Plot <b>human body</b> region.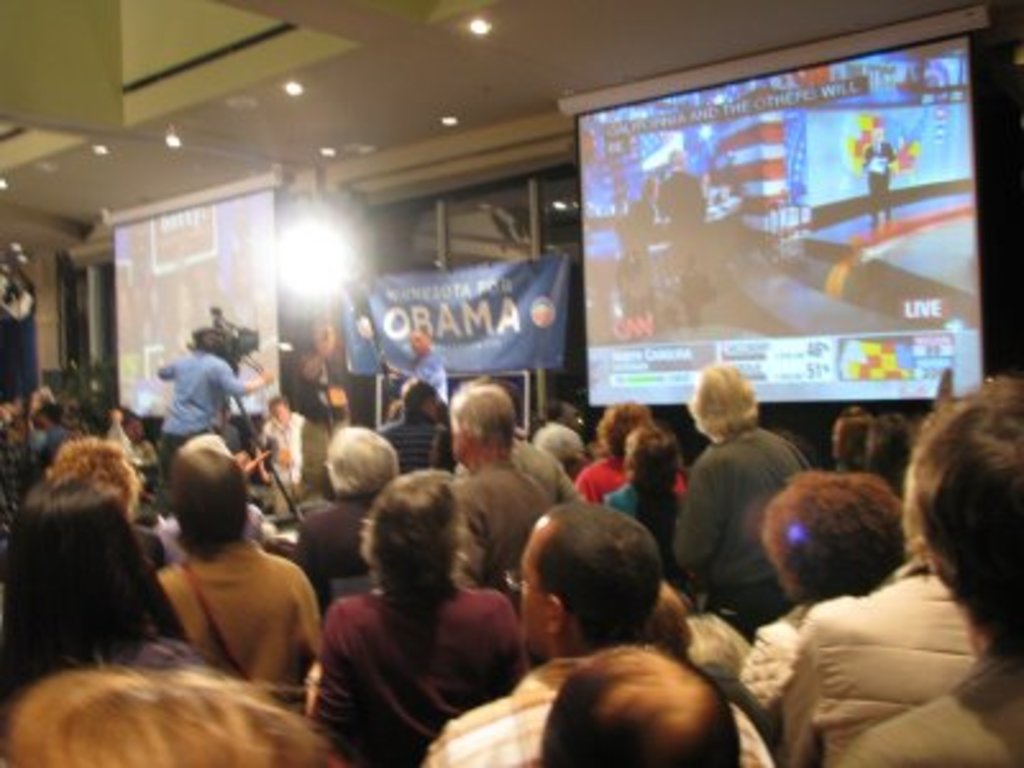
Plotted at bbox(128, 340, 279, 492).
